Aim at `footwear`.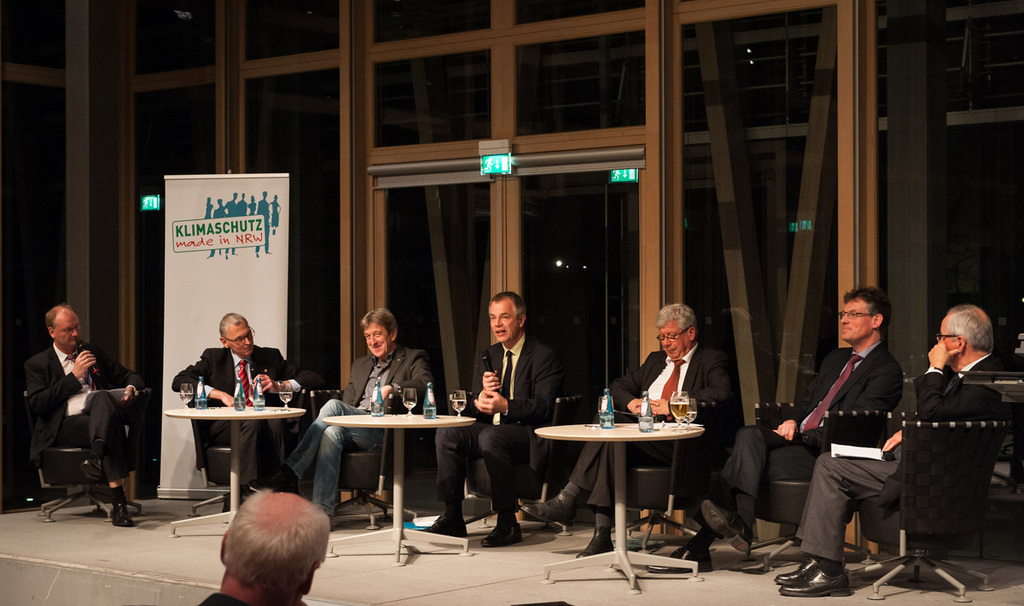
Aimed at 775:562:823:585.
